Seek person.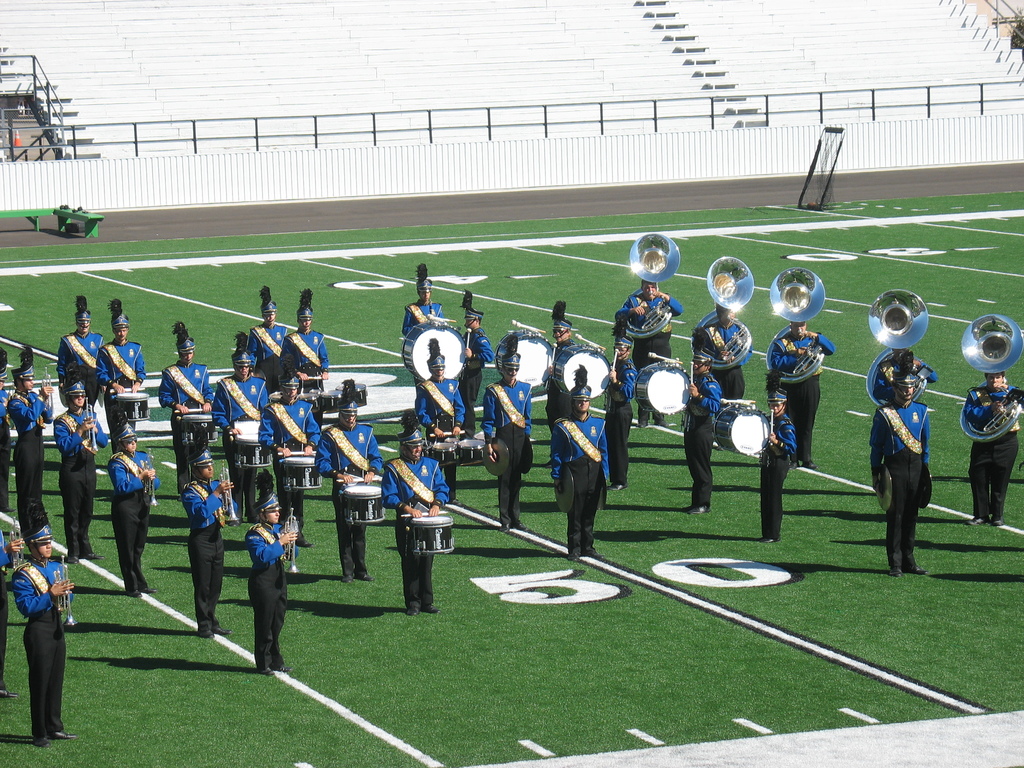
detection(54, 375, 106, 557).
